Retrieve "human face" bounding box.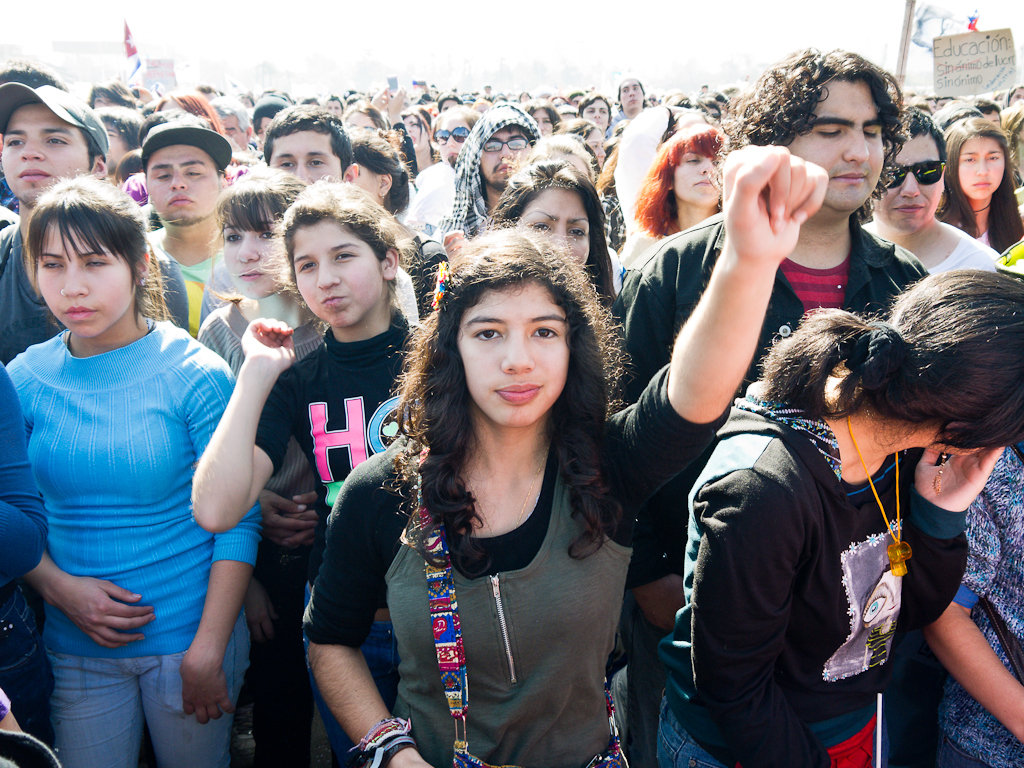
Bounding box: {"x1": 451, "y1": 287, "x2": 567, "y2": 418}.
